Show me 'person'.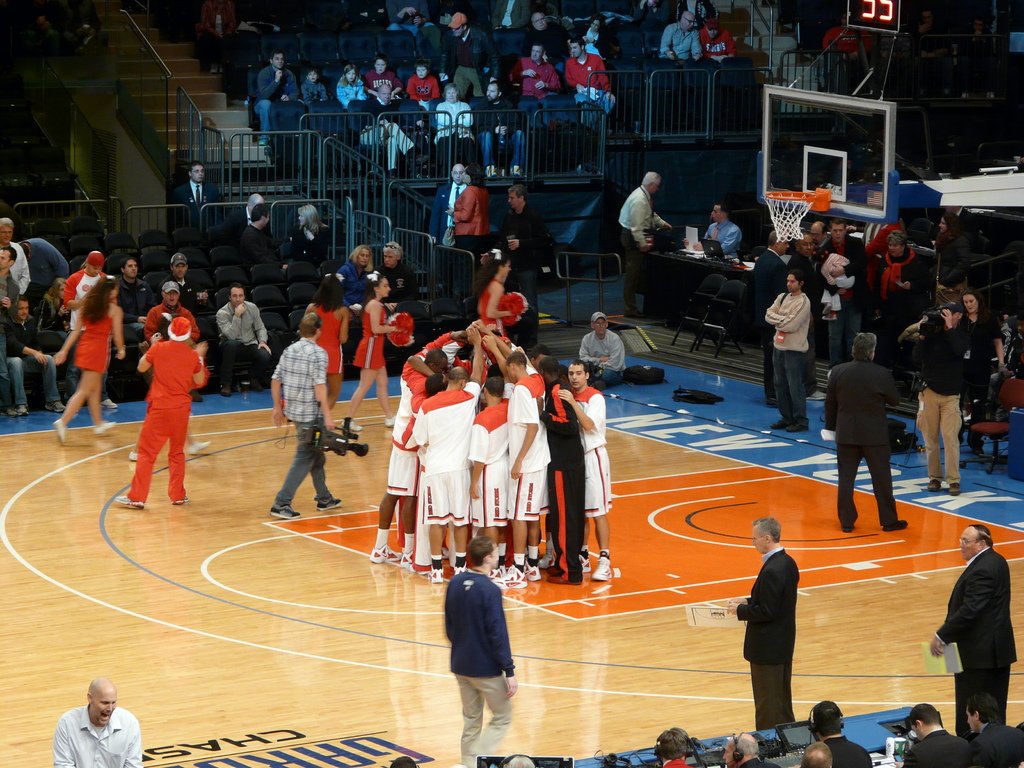
'person' is here: 448/163/495/240.
